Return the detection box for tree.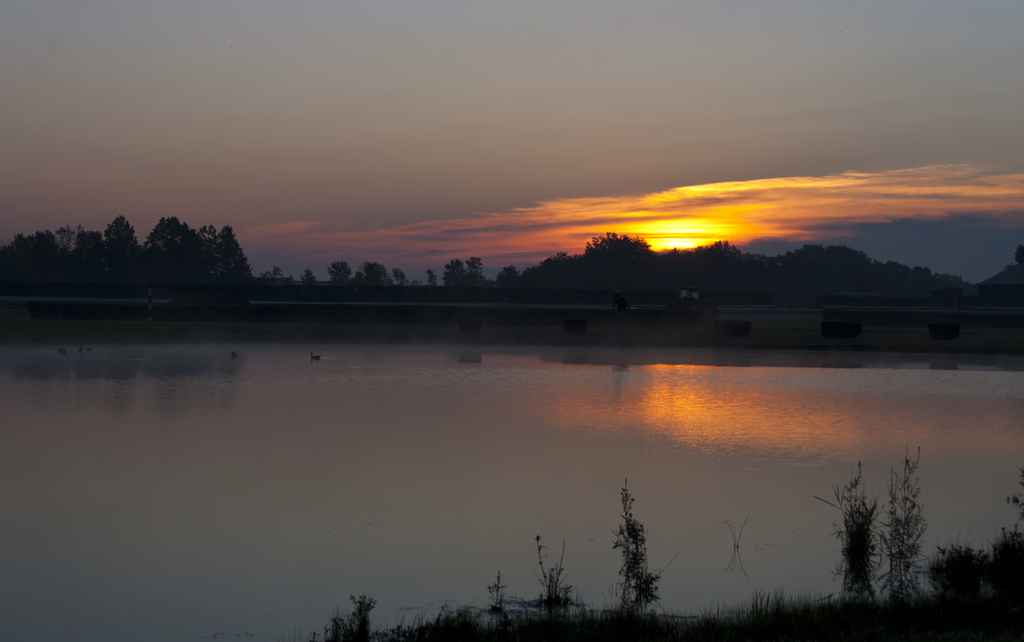
1,205,260,297.
